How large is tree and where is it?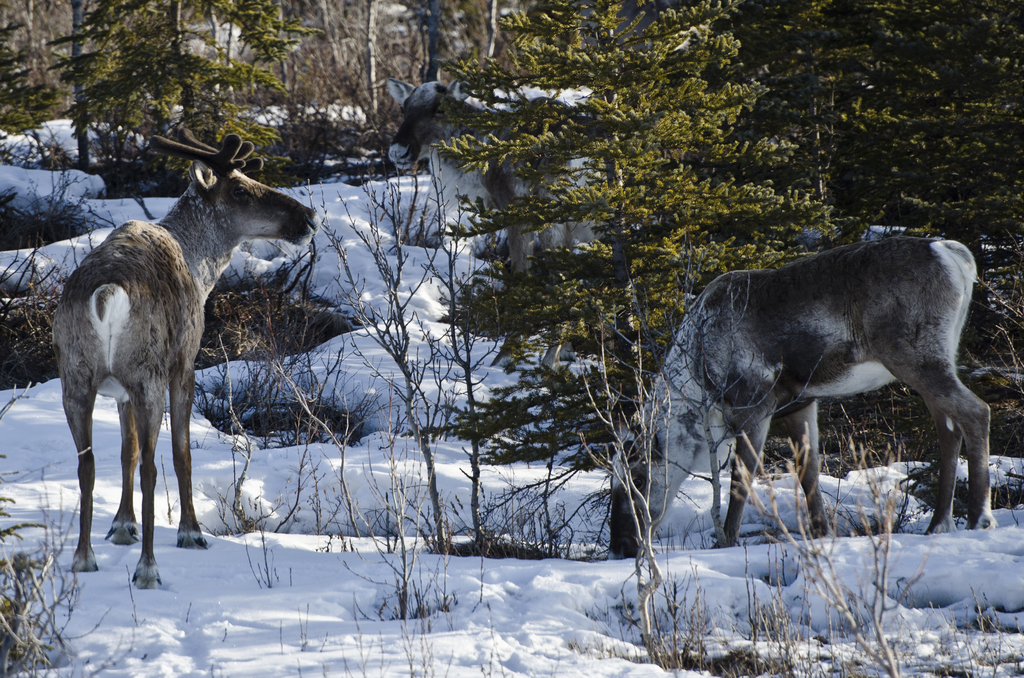
Bounding box: Rect(5, 0, 45, 144).
